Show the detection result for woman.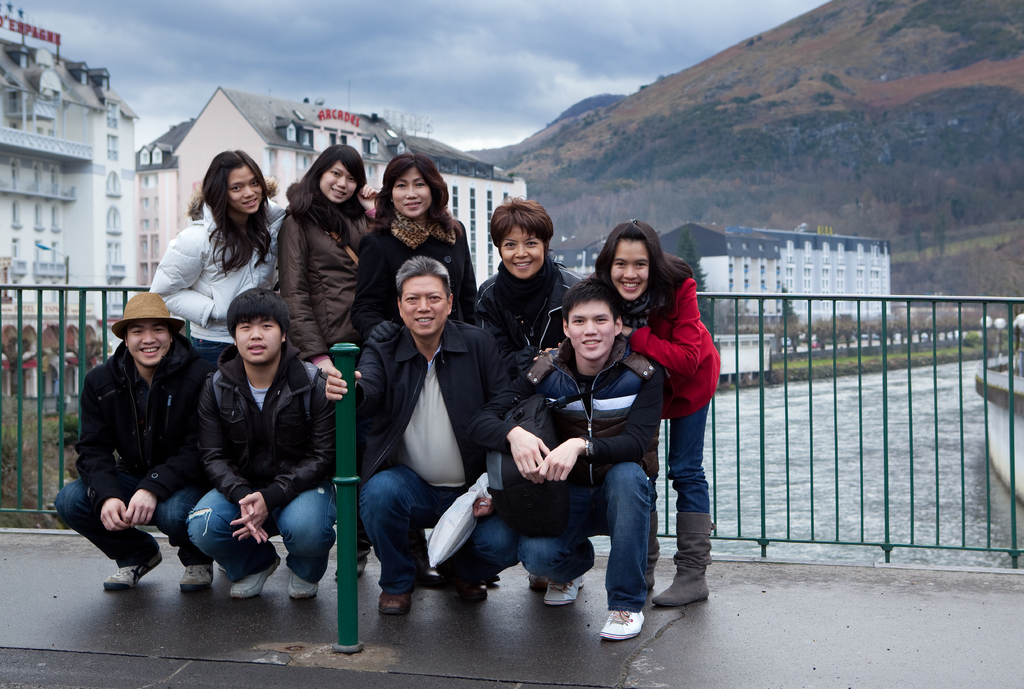
bbox=(582, 217, 724, 608).
